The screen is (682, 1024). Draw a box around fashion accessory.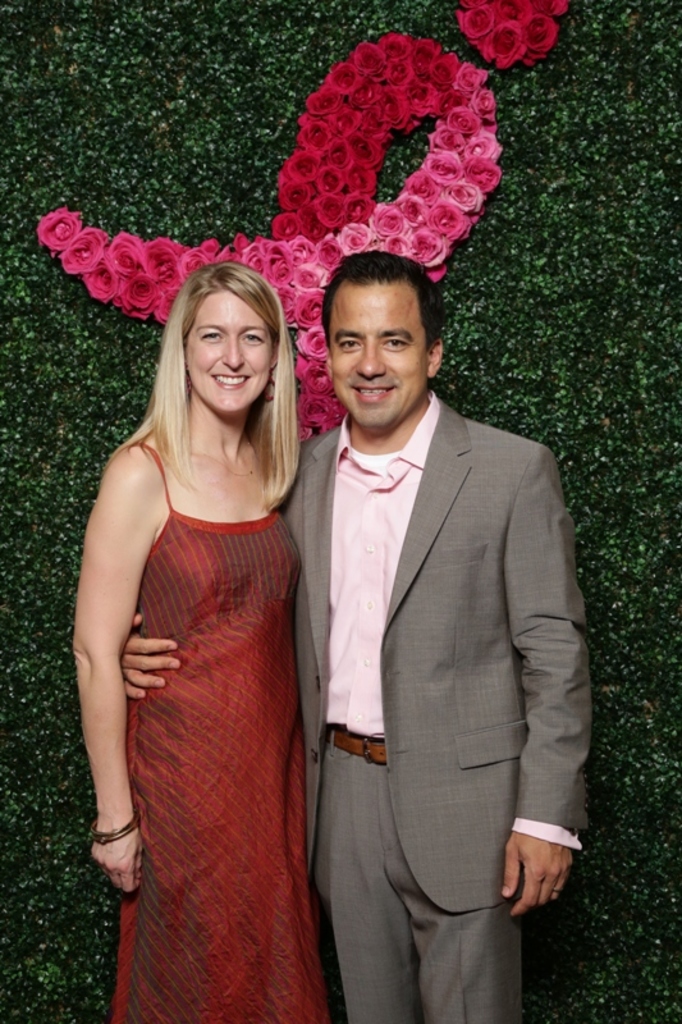
left=84, top=808, right=145, bottom=849.
